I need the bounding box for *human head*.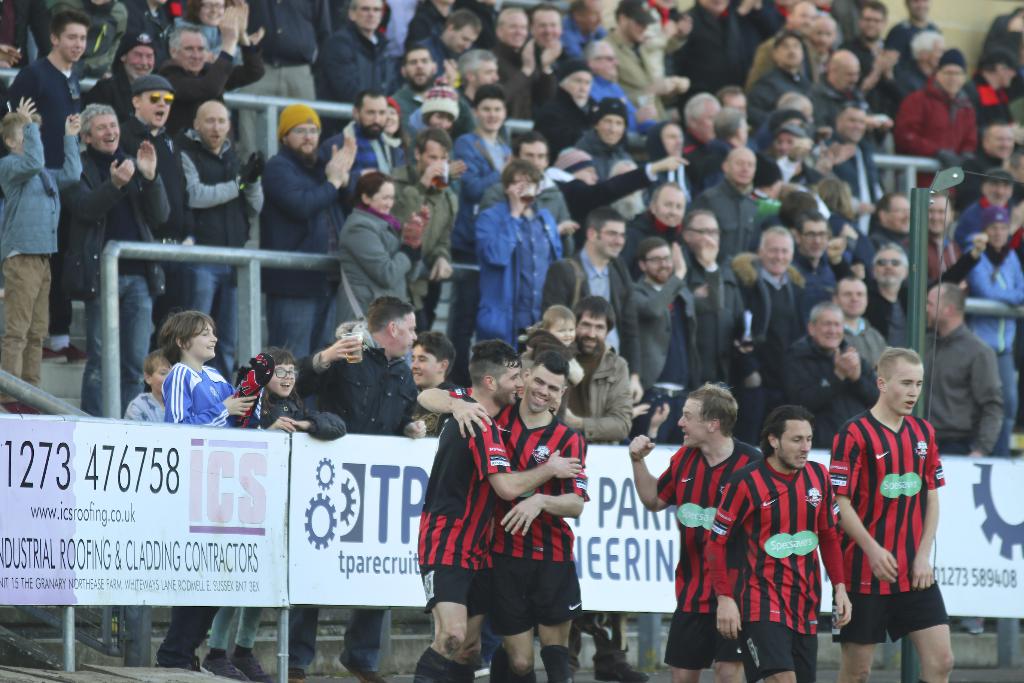
Here it is: (776,114,807,135).
